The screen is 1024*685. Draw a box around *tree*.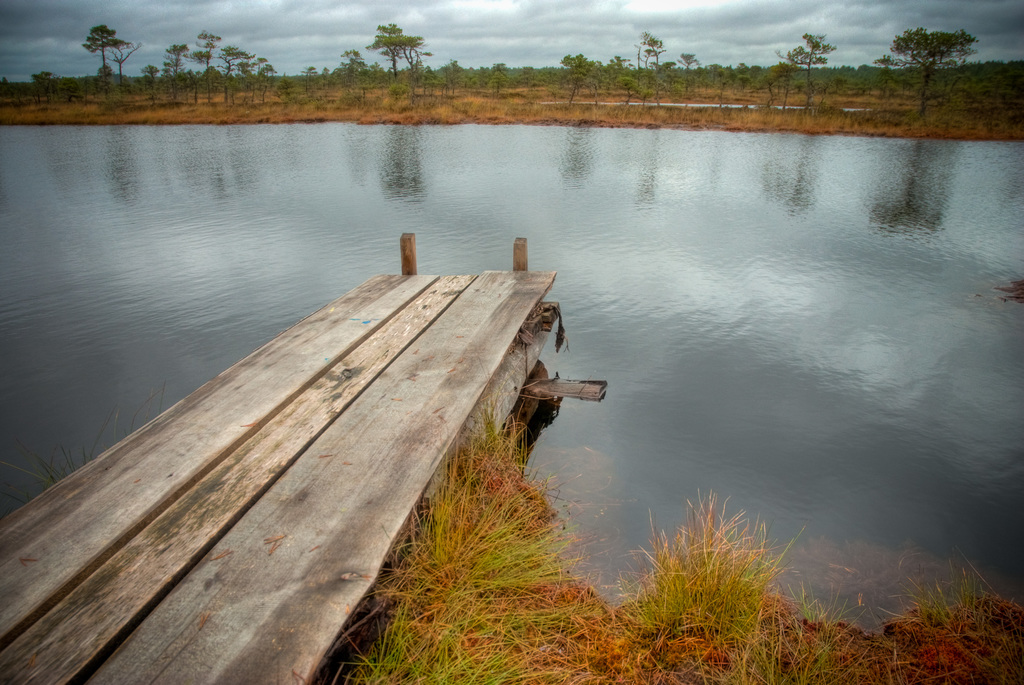
bbox=(781, 24, 828, 85).
